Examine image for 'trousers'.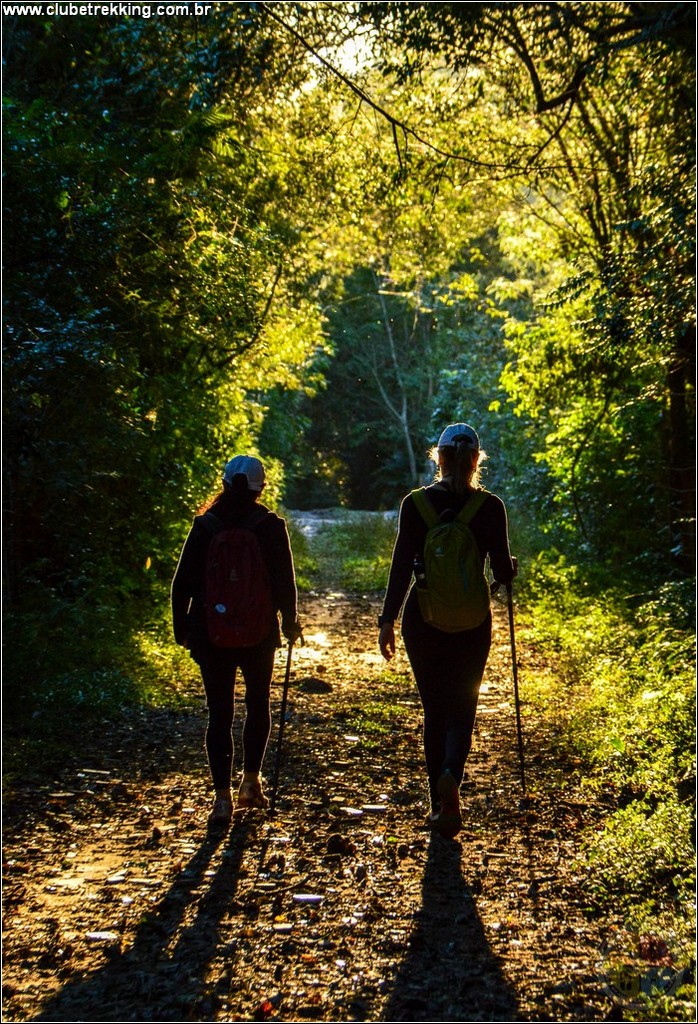
Examination result: 196:646:277:788.
